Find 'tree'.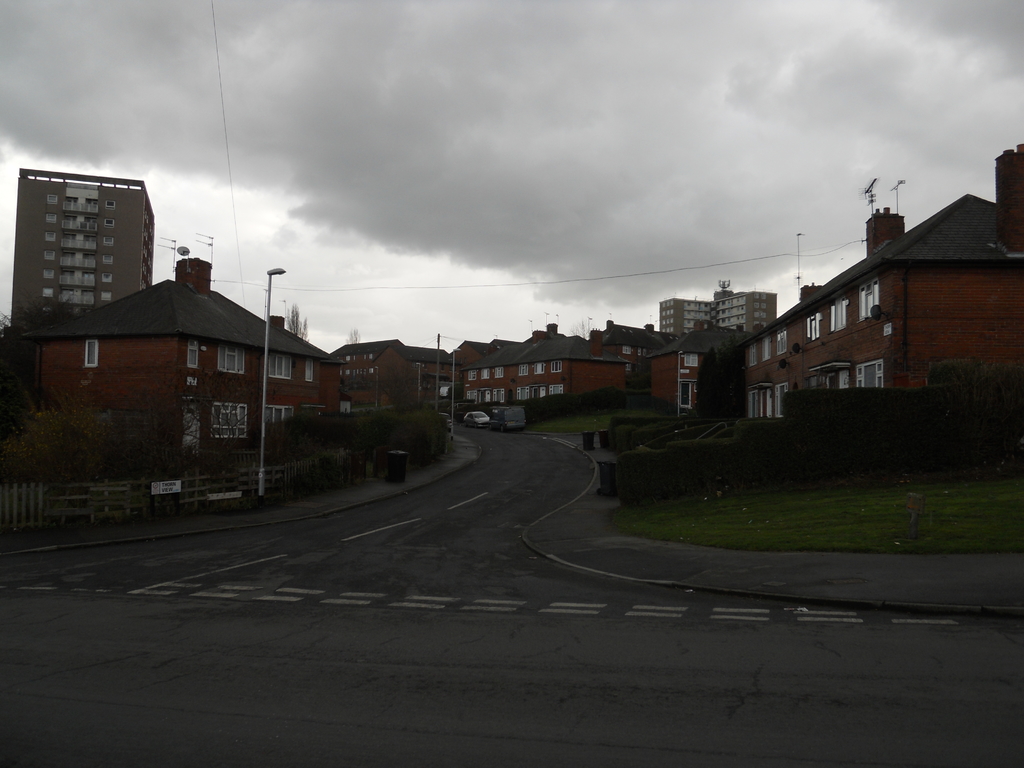
(left=139, top=363, right=285, bottom=484).
